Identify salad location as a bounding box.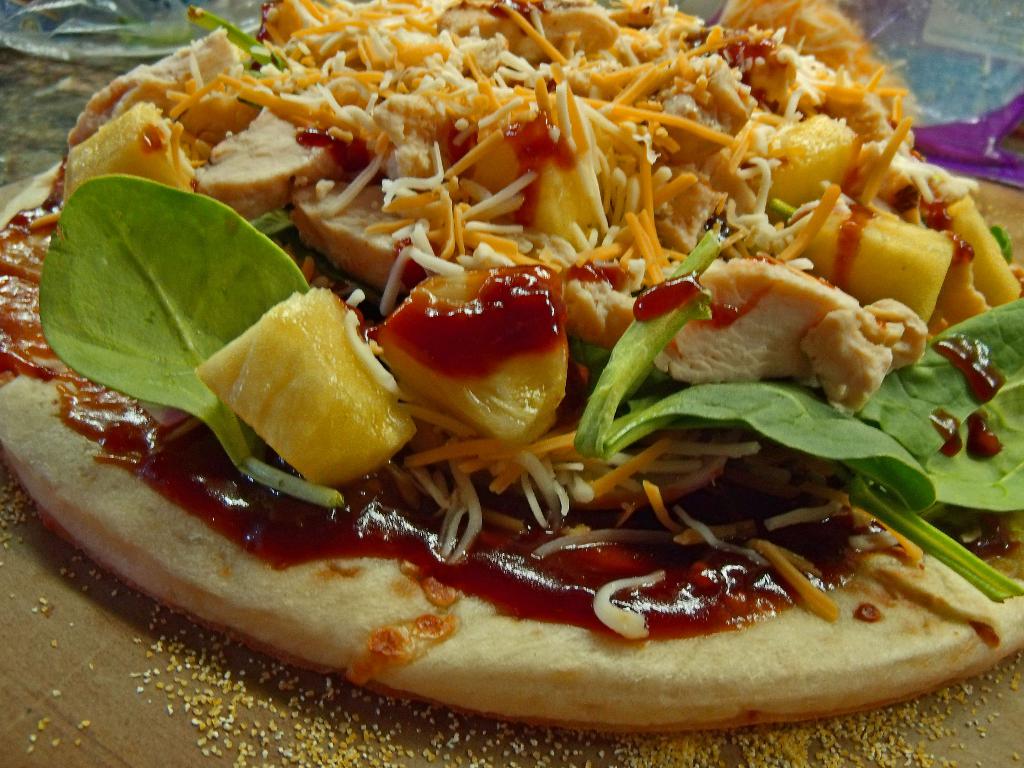
x1=0 y1=0 x2=1023 y2=760.
